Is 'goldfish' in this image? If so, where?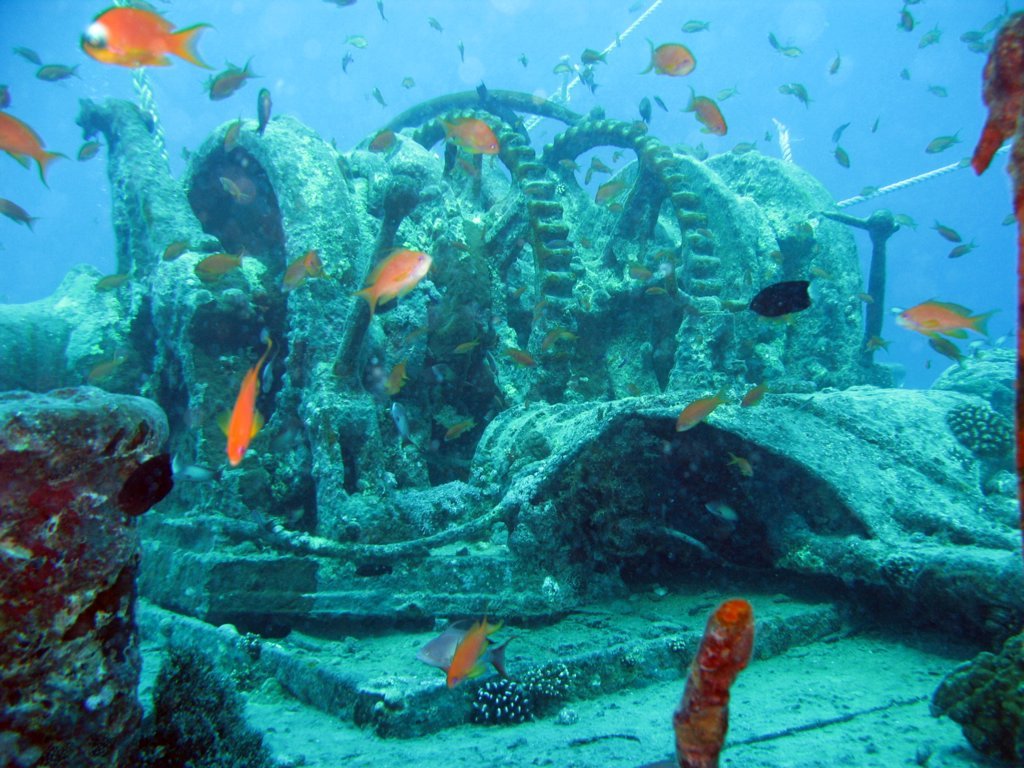
Yes, at left=304, top=248, right=325, bottom=276.
